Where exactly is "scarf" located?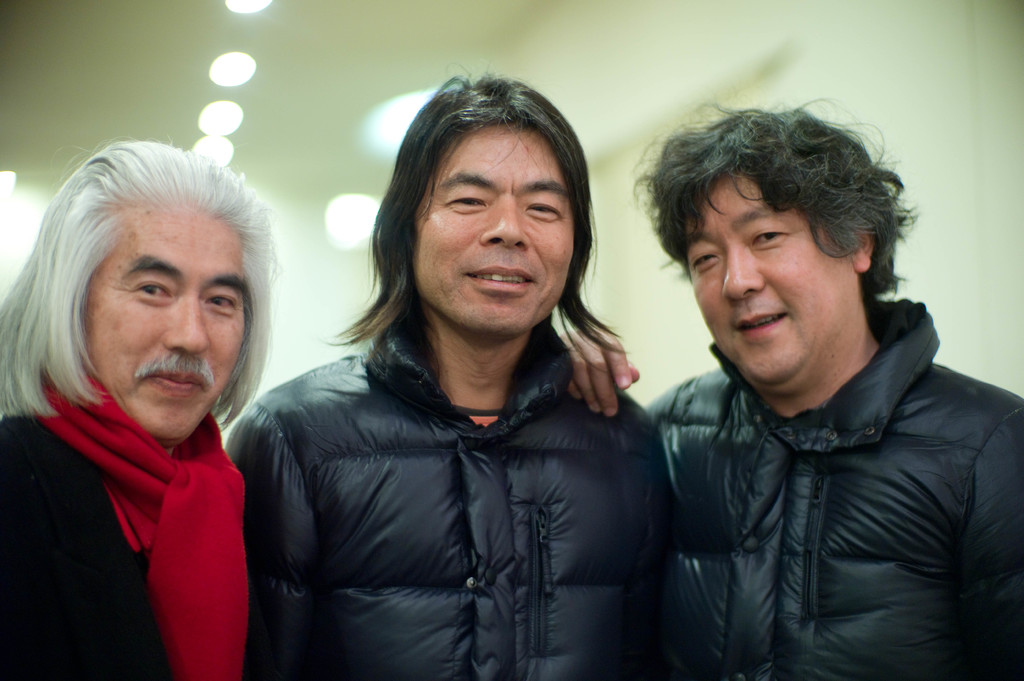
Its bounding box is bbox=(35, 373, 242, 678).
